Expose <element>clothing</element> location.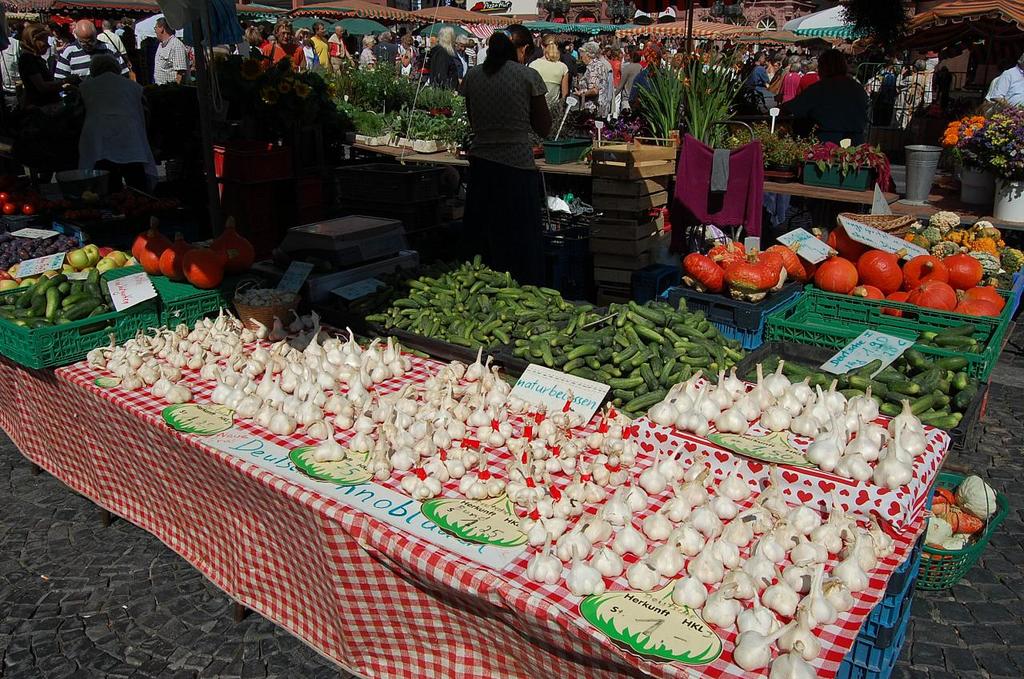
Exposed at bbox=[751, 63, 770, 87].
